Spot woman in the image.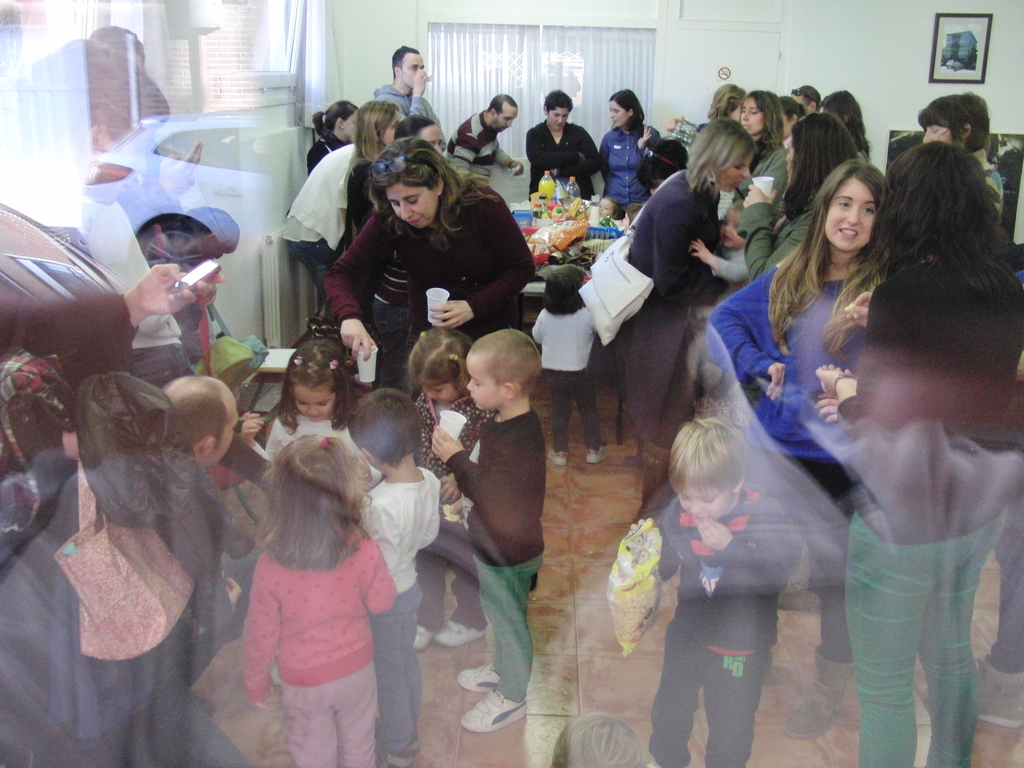
woman found at bbox=(600, 90, 660, 209).
